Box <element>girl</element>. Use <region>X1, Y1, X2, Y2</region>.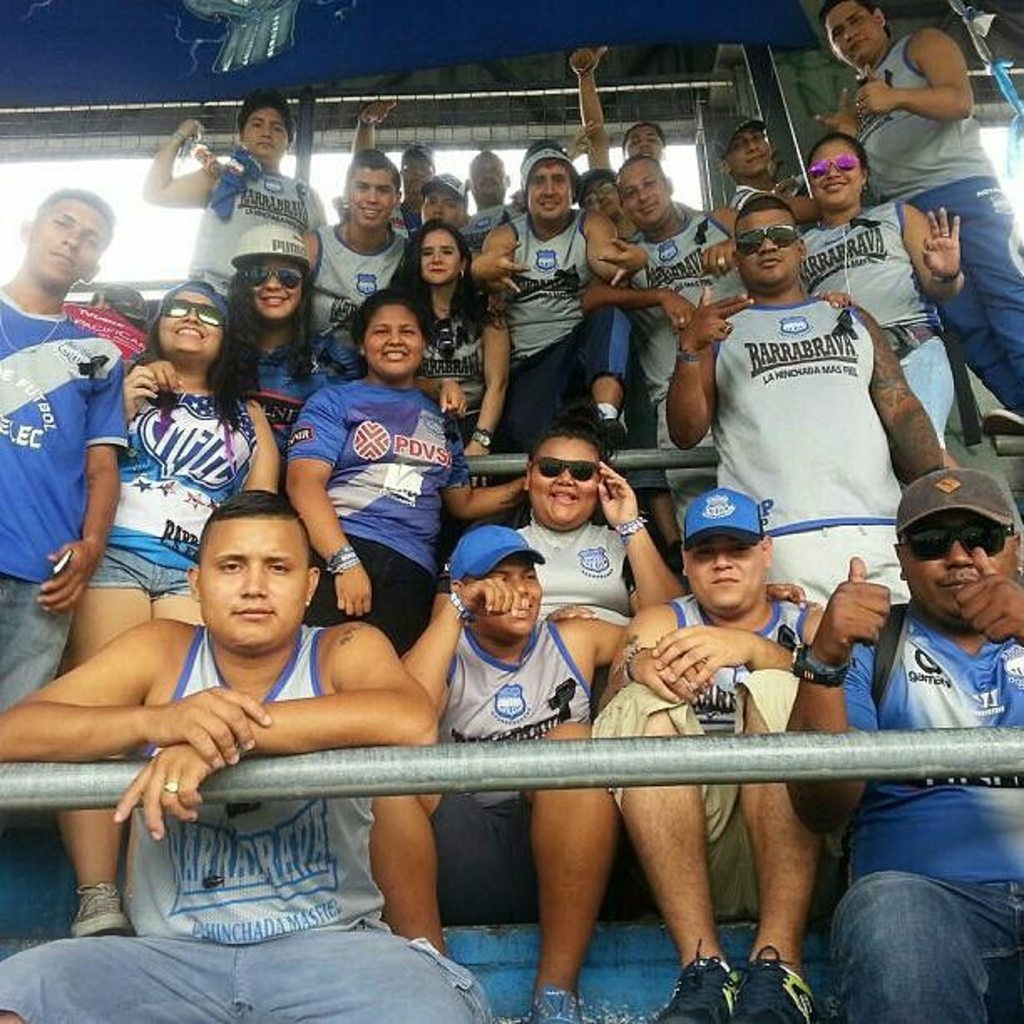
<region>65, 274, 281, 937</region>.
